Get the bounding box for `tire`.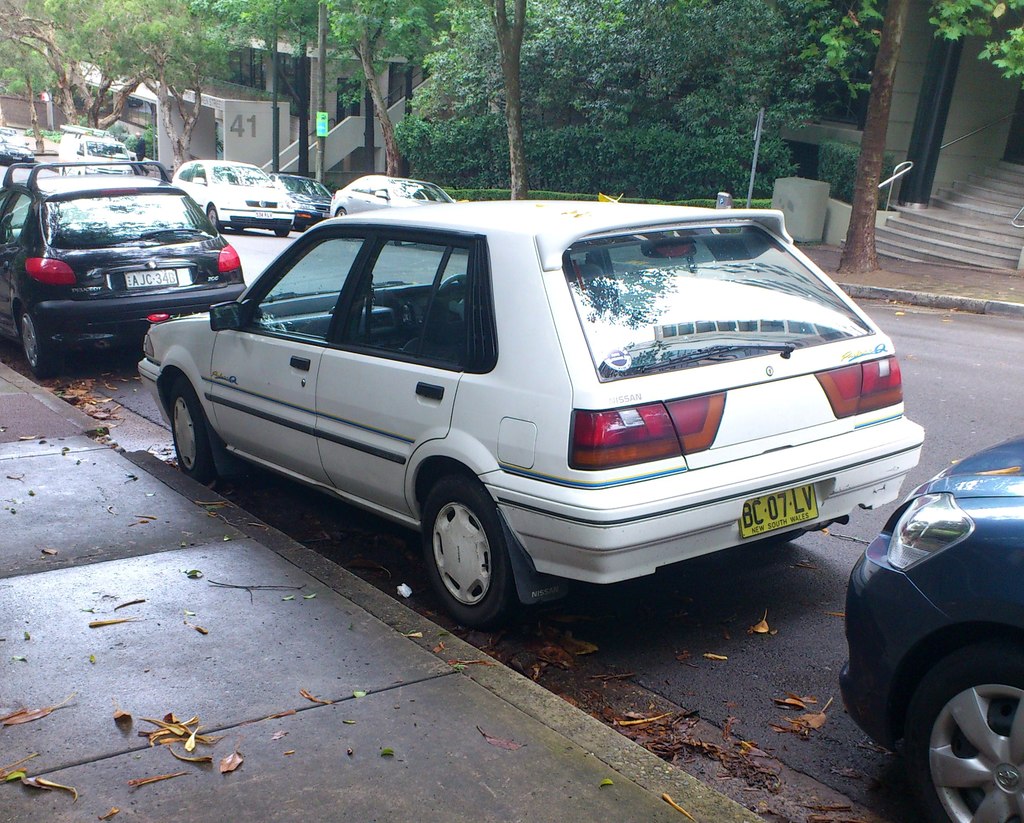
{"x1": 22, "y1": 308, "x2": 58, "y2": 378}.
